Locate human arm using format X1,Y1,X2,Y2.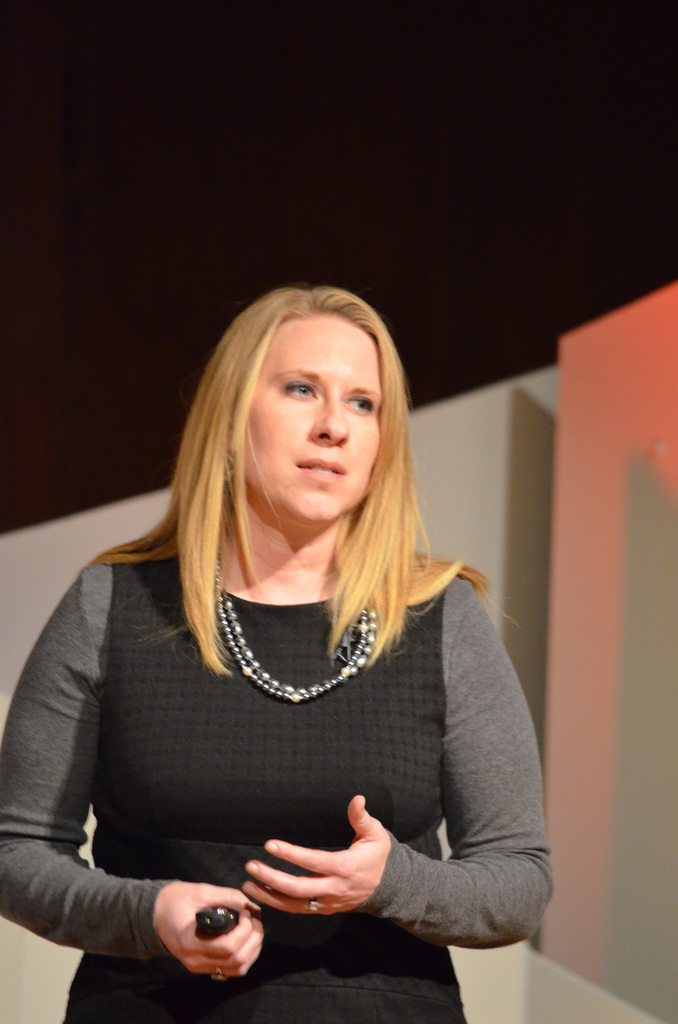
301,646,553,989.
